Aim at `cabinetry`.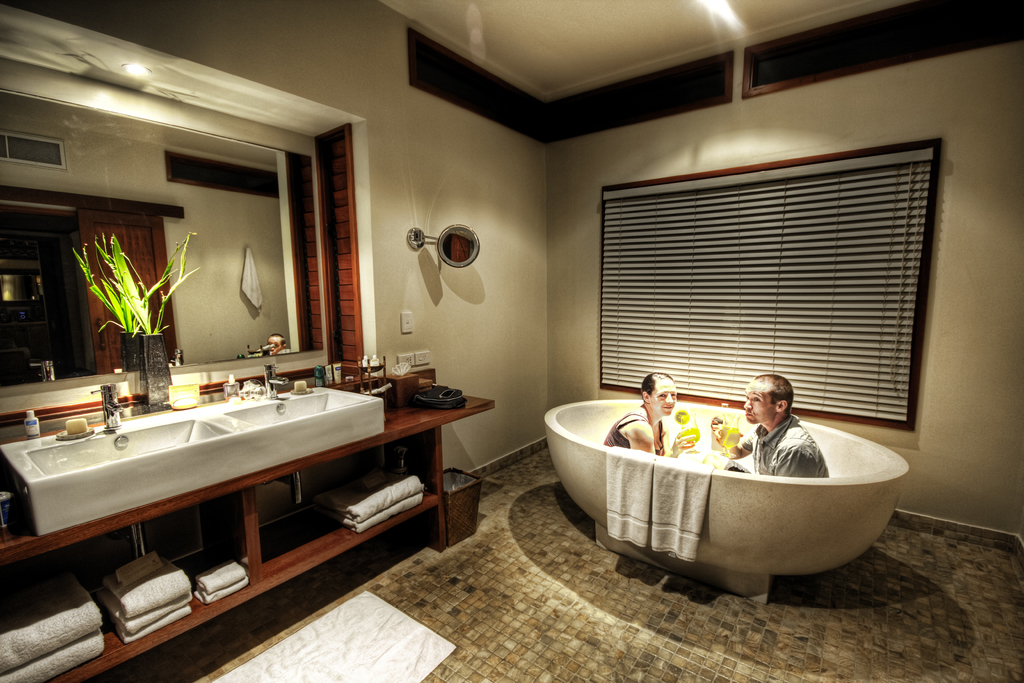
Aimed at pyautogui.locateOnScreen(0, 209, 102, 389).
